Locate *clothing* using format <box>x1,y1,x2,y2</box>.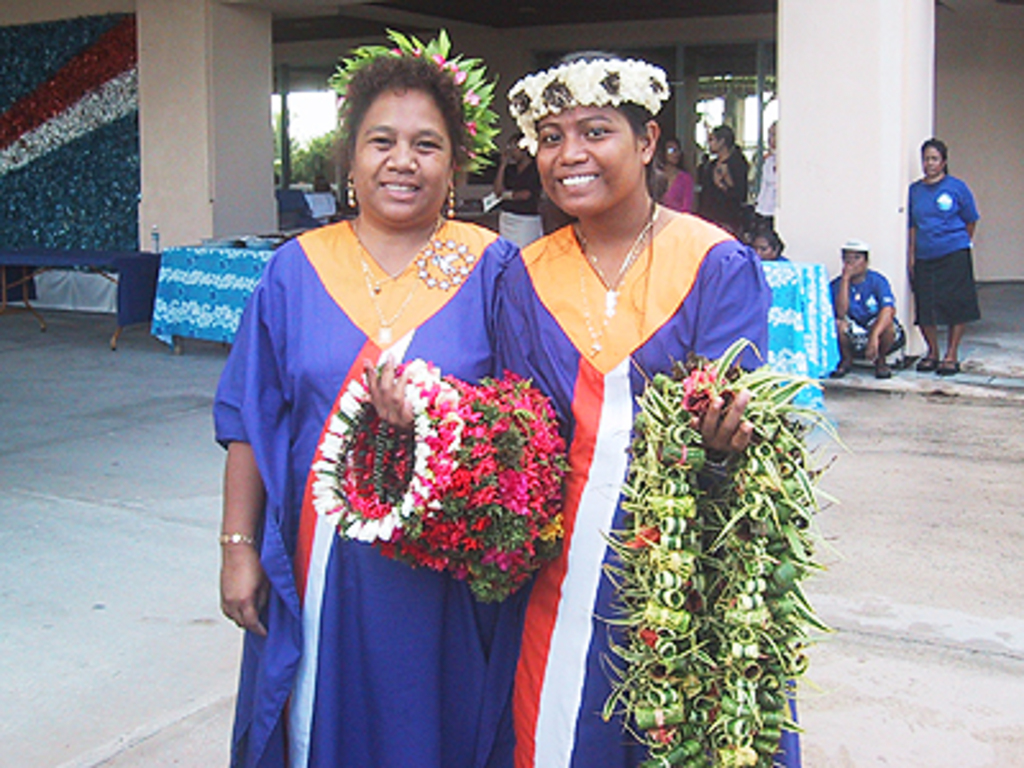
<box>220,192,563,735</box>.
